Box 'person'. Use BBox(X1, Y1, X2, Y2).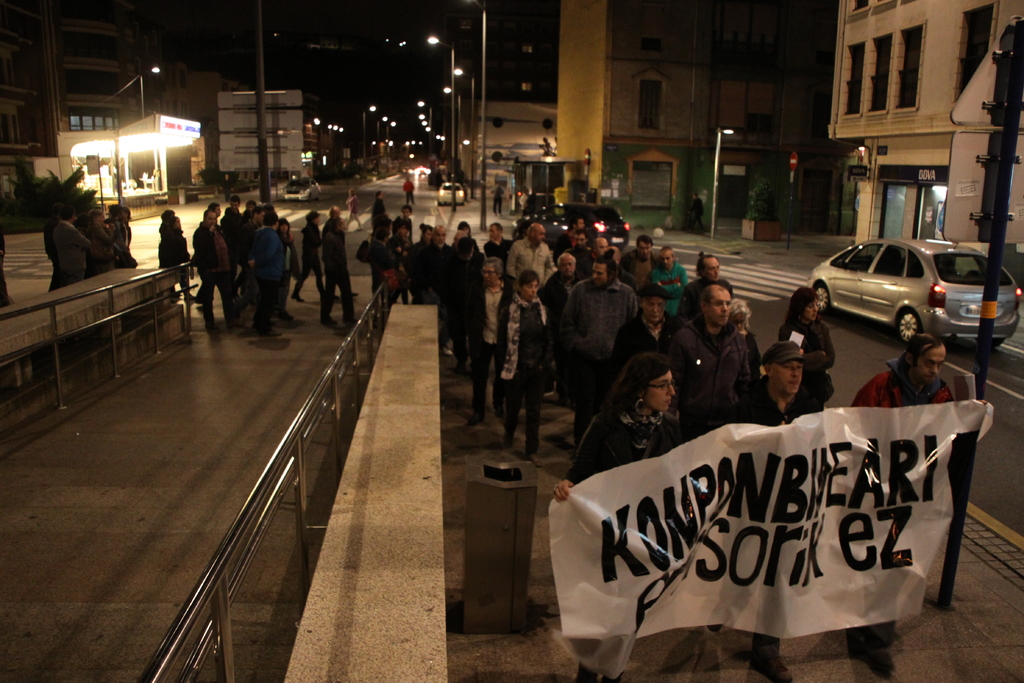
BBox(487, 178, 504, 211).
